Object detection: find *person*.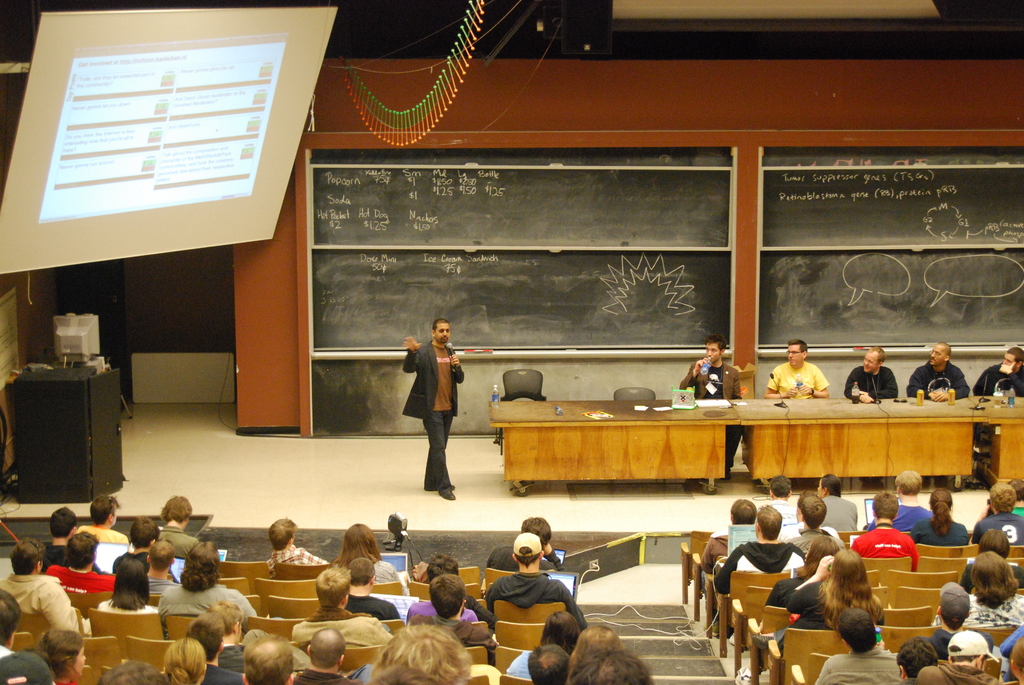
box(484, 521, 563, 571).
